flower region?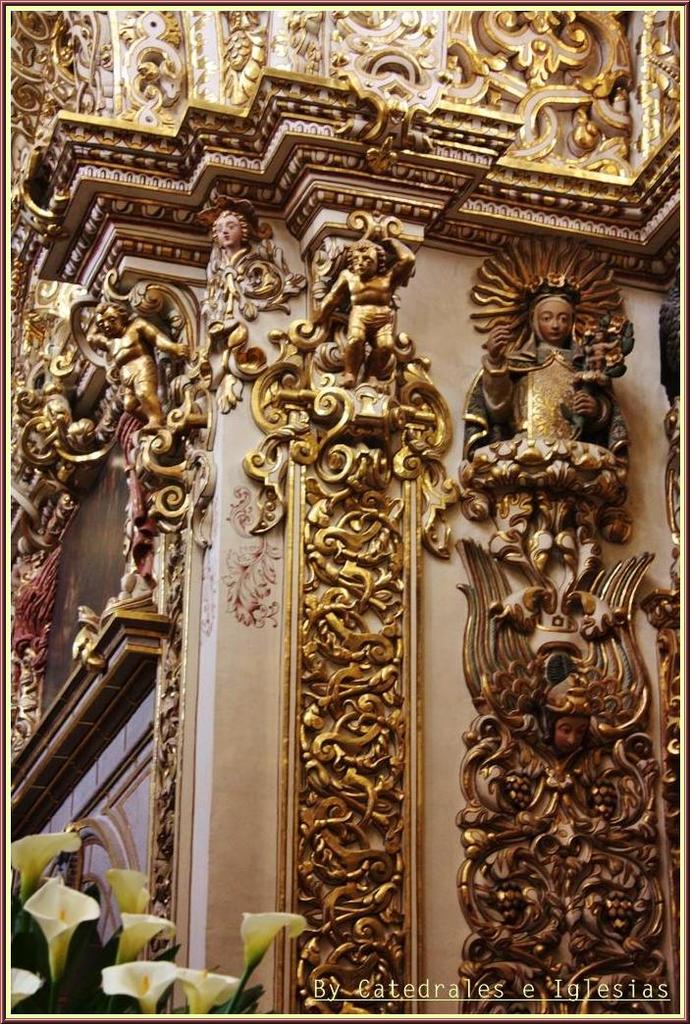
190:968:233:1007
